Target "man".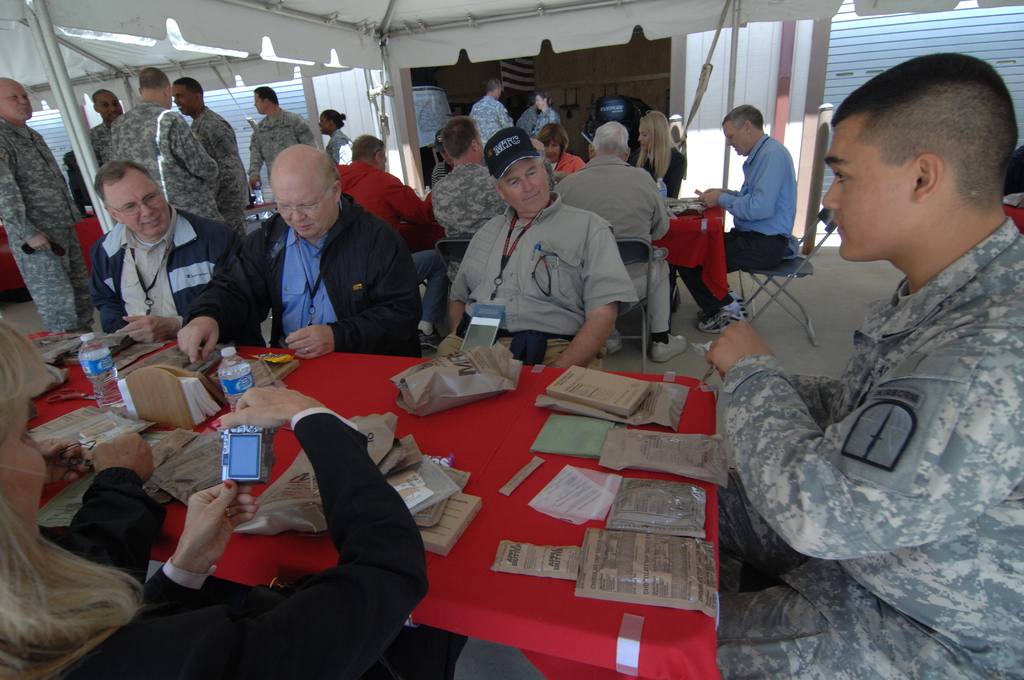
Target region: (left=330, top=131, right=456, bottom=350).
